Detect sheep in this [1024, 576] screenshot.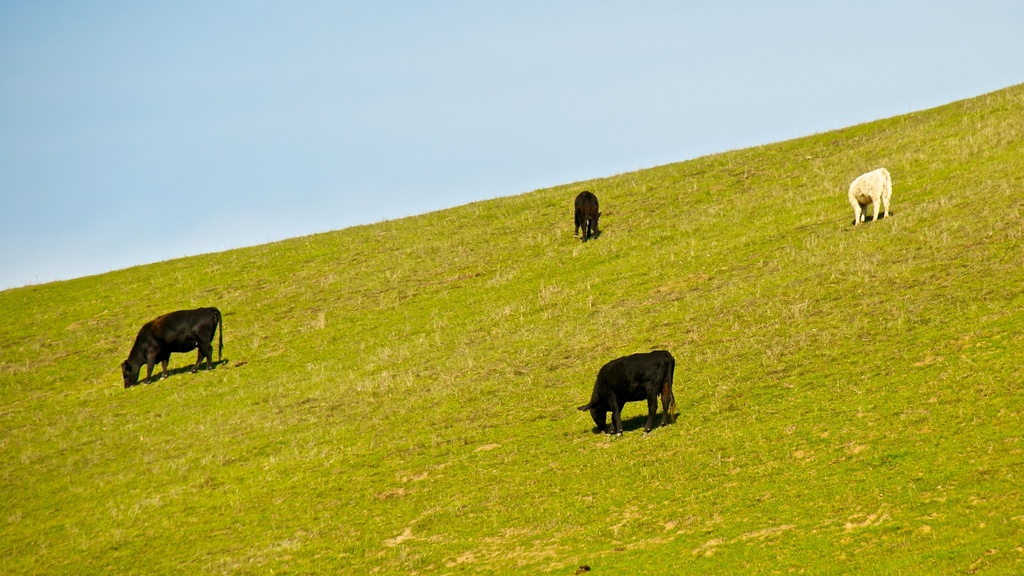
Detection: left=836, top=158, right=895, bottom=234.
